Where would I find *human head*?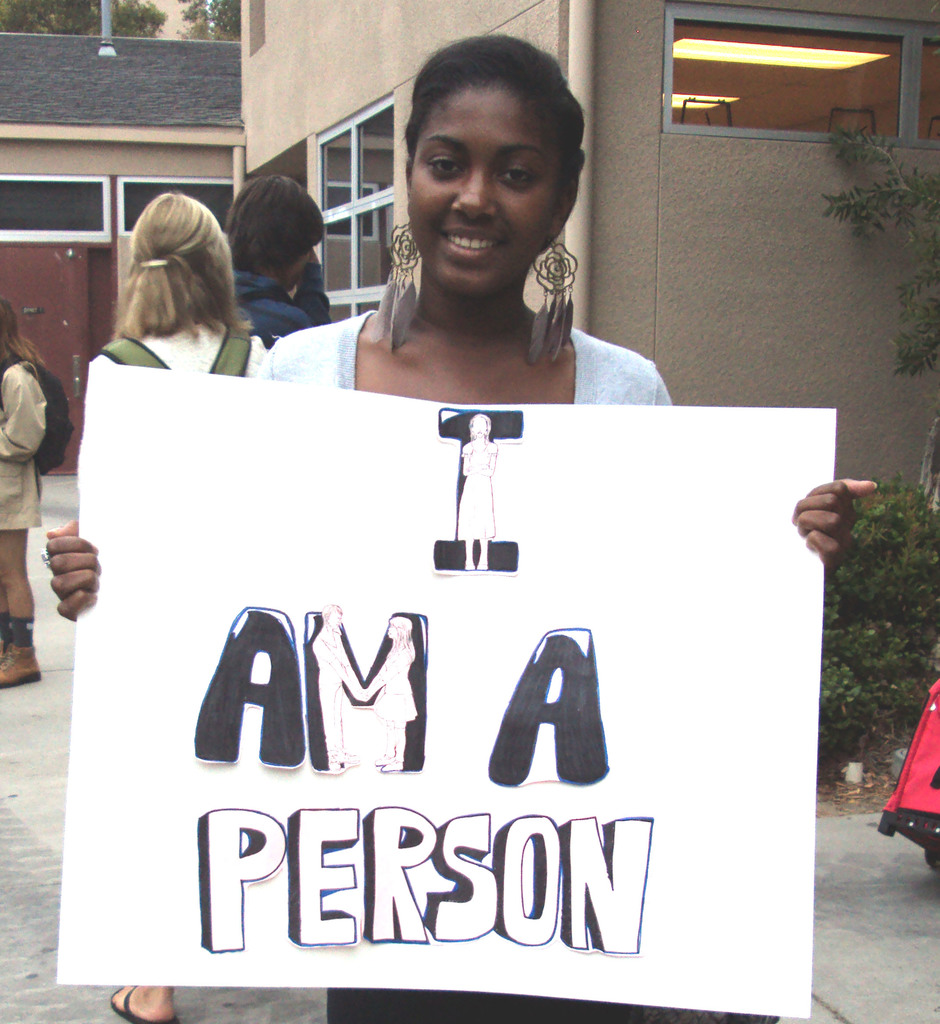
At select_region(388, 36, 591, 263).
